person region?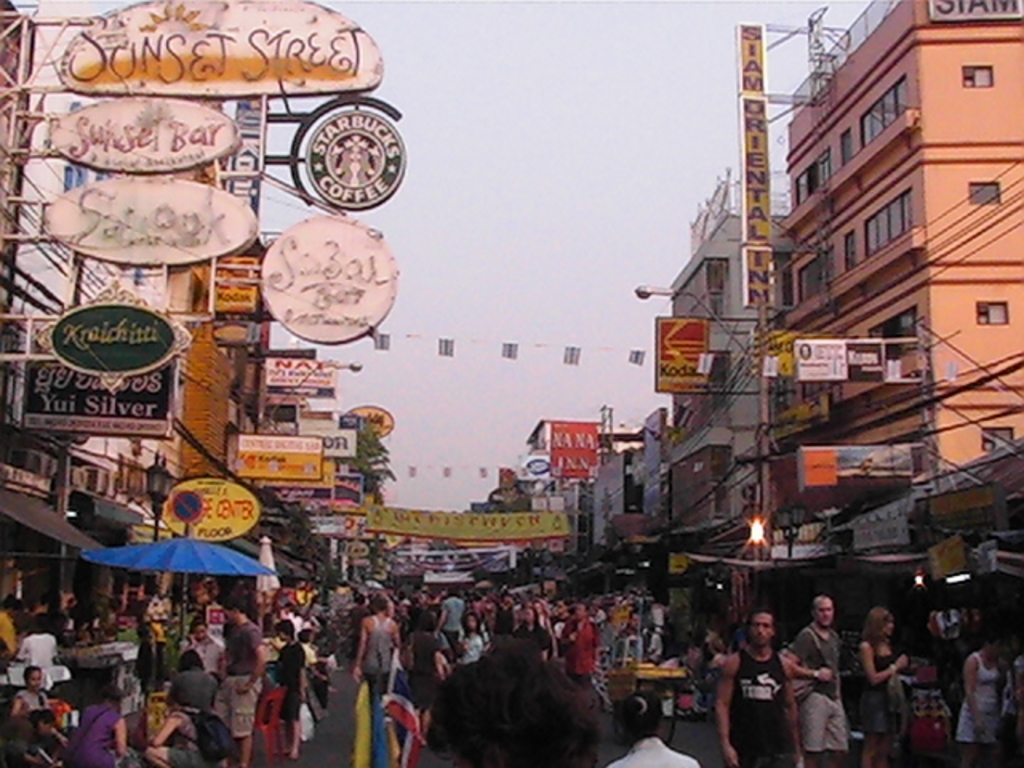
BBox(10, 666, 53, 709)
